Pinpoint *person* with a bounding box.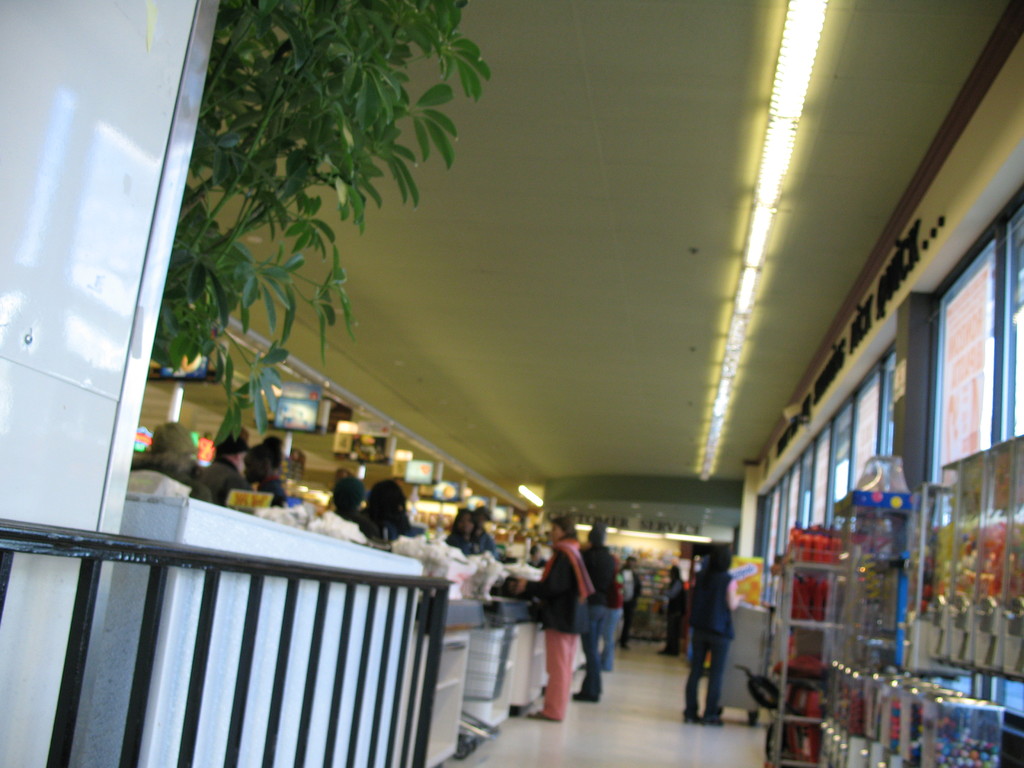
bbox(580, 522, 629, 703).
